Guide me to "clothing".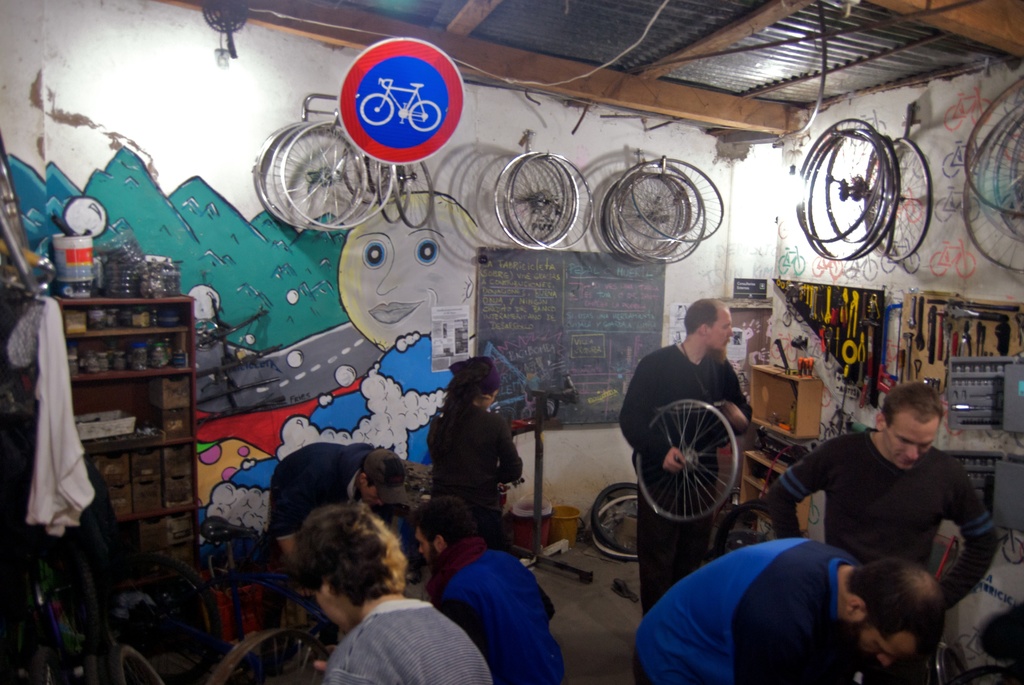
Guidance: (x1=441, y1=547, x2=540, y2=684).
